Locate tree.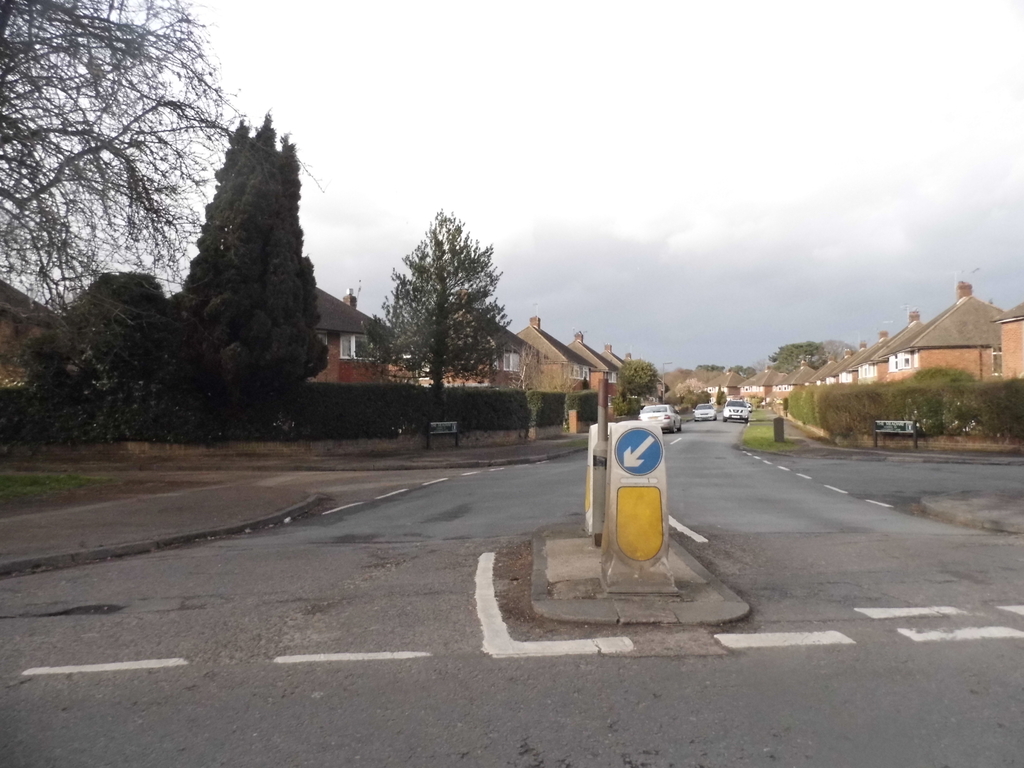
Bounding box: bbox=(0, 0, 260, 326).
